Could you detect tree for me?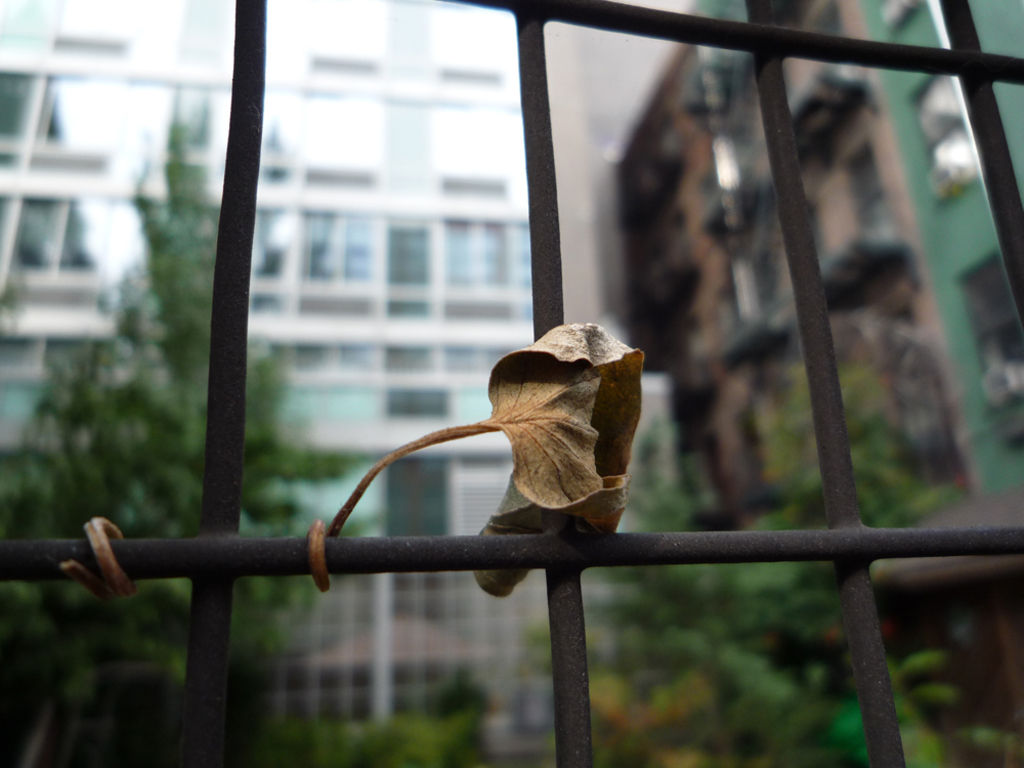
Detection result: locate(6, 116, 366, 689).
